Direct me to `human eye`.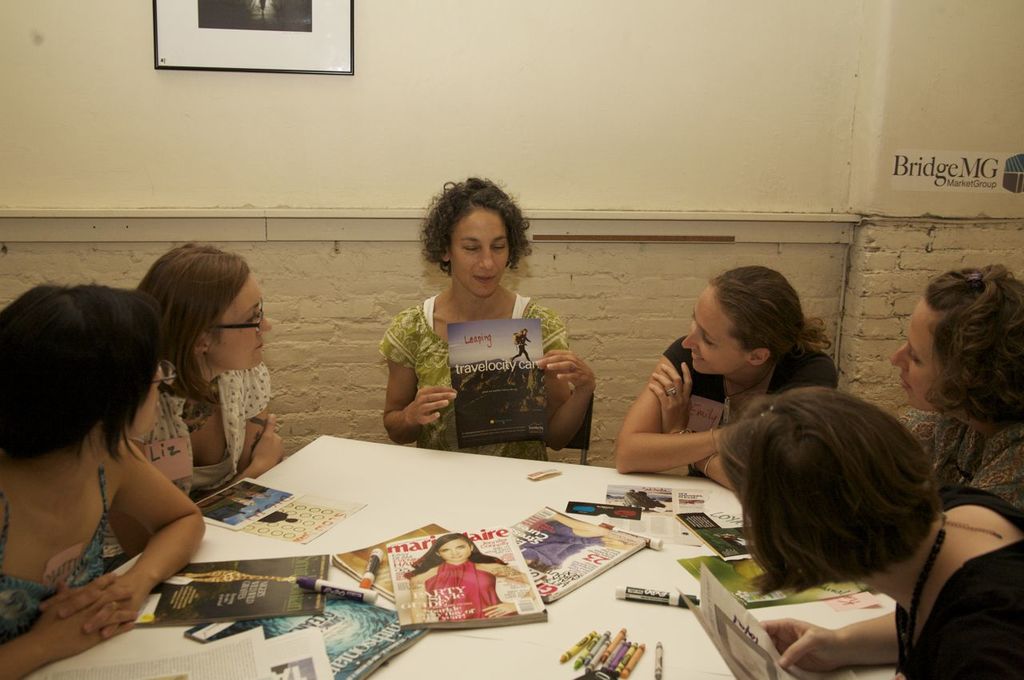
Direction: locate(699, 336, 715, 348).
